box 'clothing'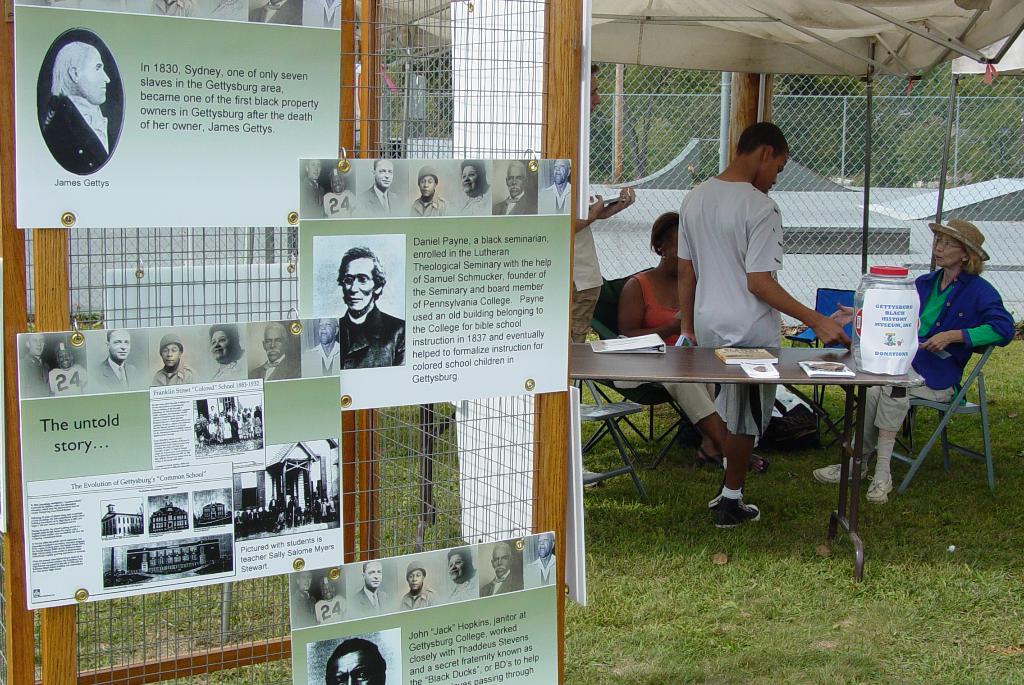
683:126:825:402
